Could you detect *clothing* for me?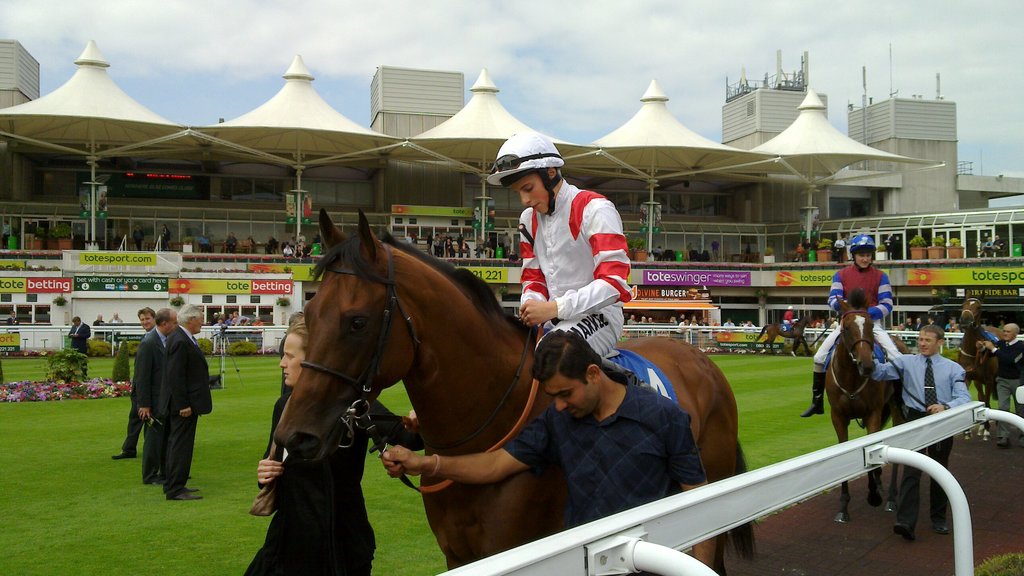
Detection result: select_region(515, 170, 631, 359).
